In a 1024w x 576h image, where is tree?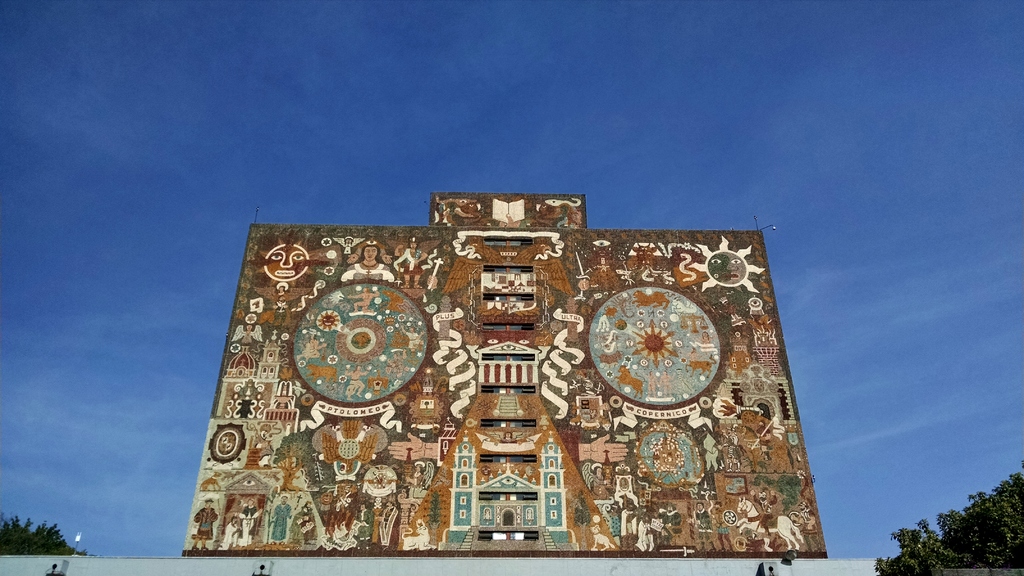
box(0, 511, 82, 557).
